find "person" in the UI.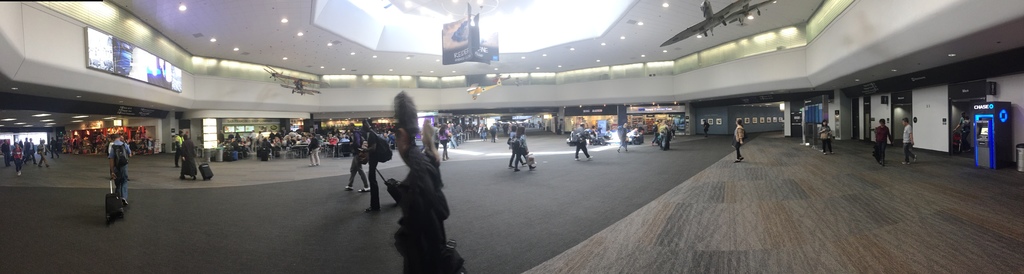
UI element at crop(955, 109, 971, 151).
